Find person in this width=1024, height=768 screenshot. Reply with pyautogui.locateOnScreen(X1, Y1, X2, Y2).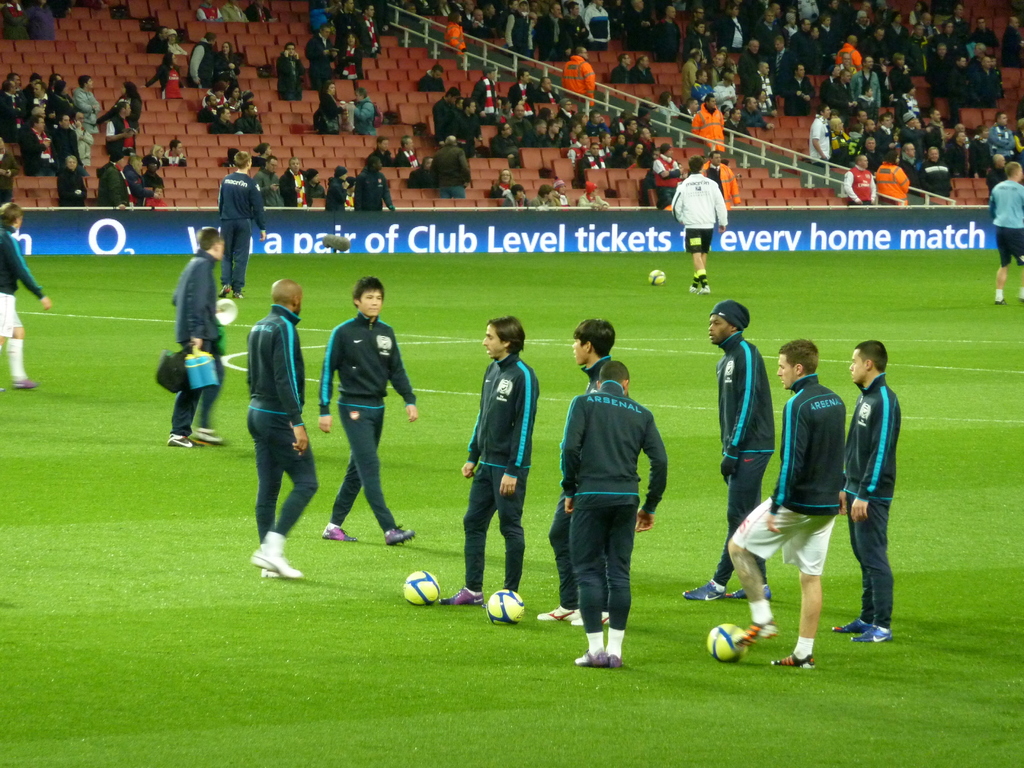
pyautogui.locateOnScreen(269, 38, 303, 102).
